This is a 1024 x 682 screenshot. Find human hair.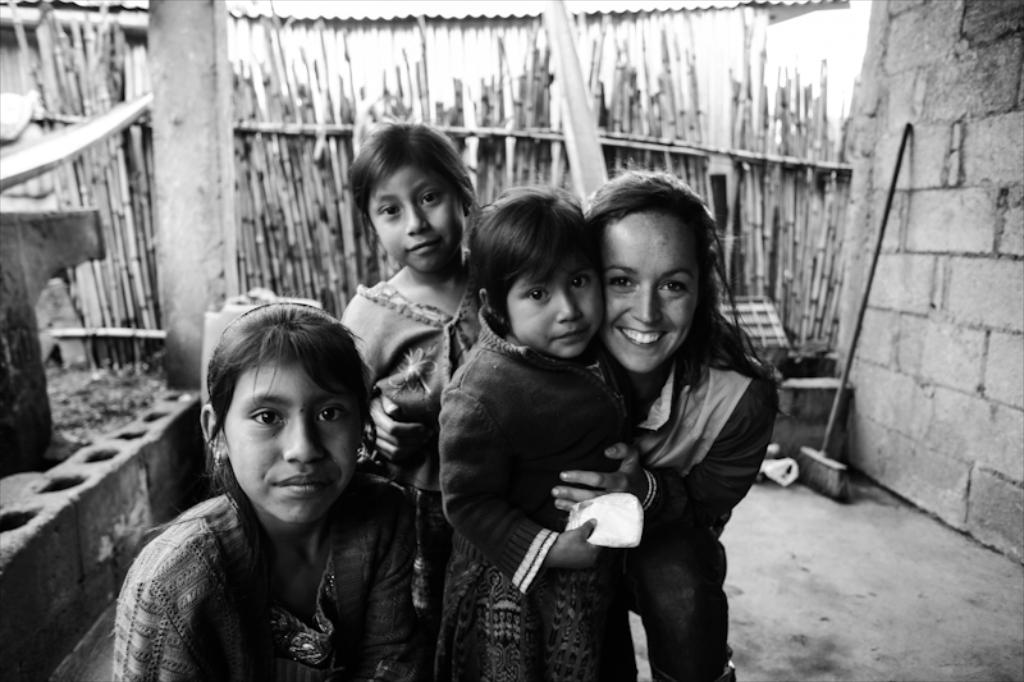
Bounding box: box(462, 183, 594, 331).
